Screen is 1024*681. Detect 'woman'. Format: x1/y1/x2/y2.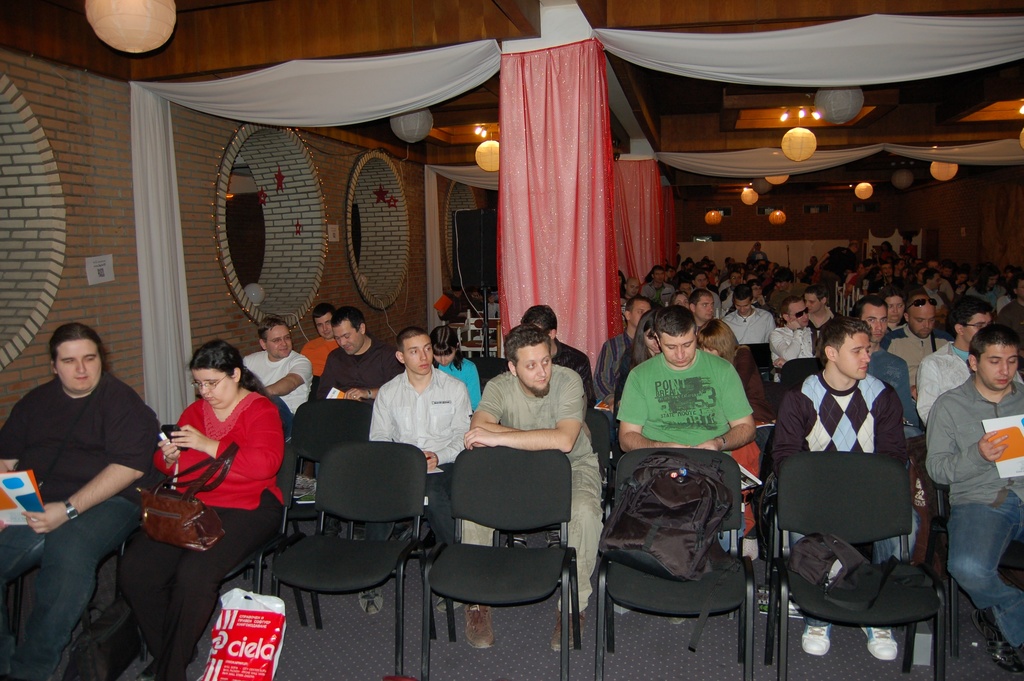
880/240/897/262.
